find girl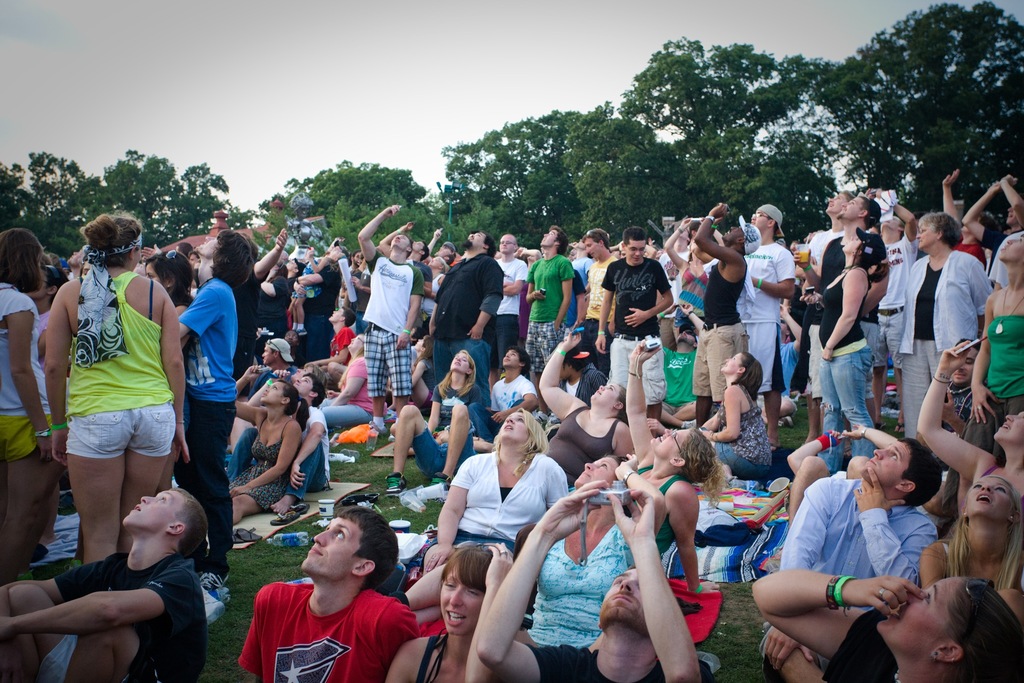
<region>144, 252, 190, 493</region>
